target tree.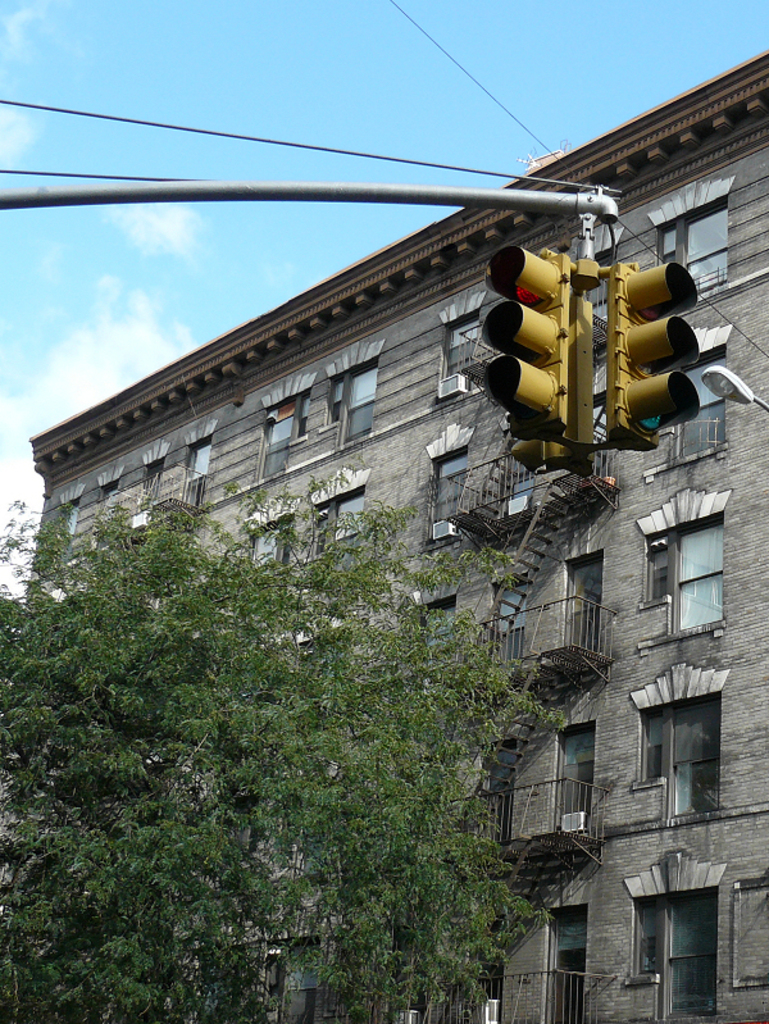
Target region: crop(0, 438, 583, 1023).
